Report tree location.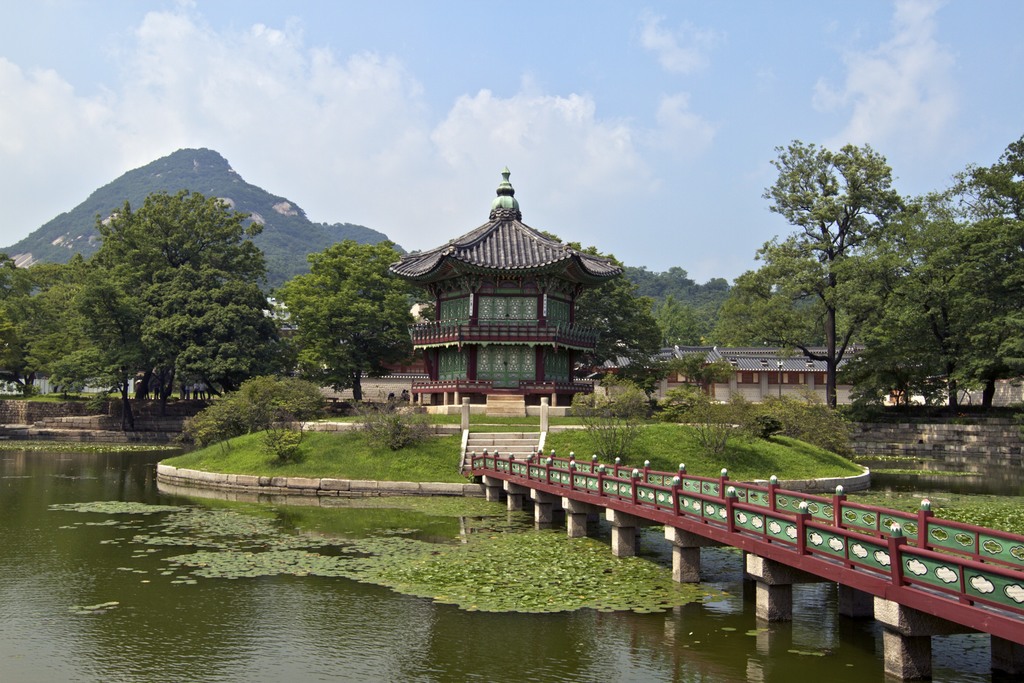
Report: bbox=[0, 263, 79, 396].
